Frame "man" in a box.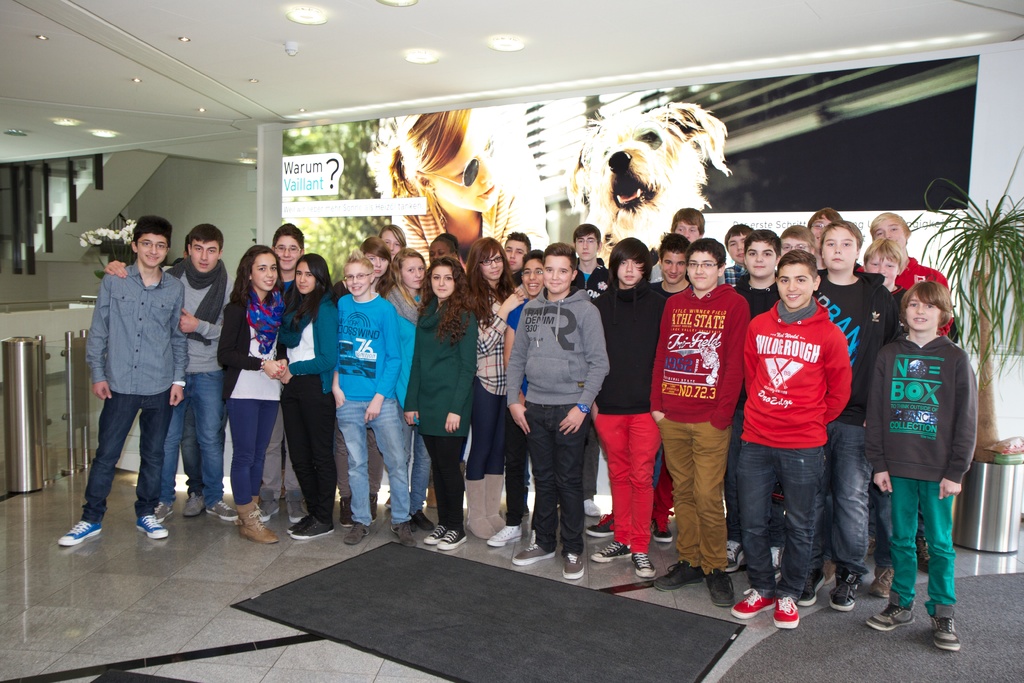
left=507, top=245, right=607, bottom=580.
